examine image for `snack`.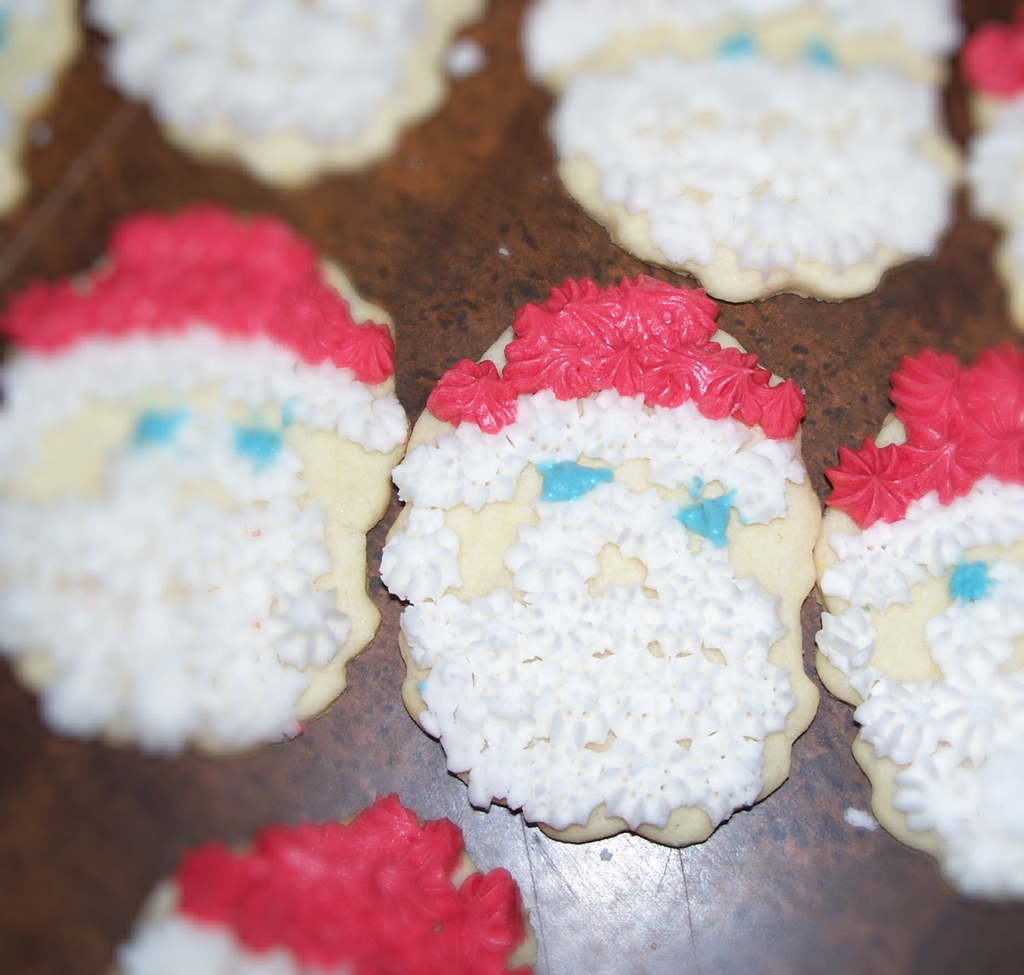
Examination result: l=960, t=0, r=1023, b=338.
